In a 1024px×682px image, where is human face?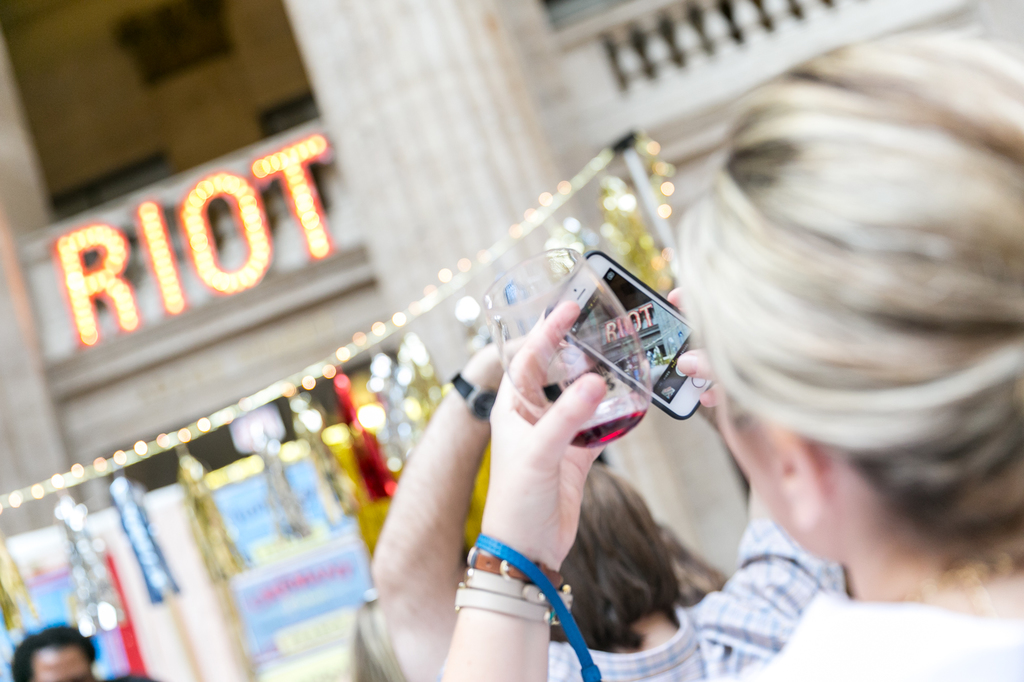
pyautogui.locateOnScreen(34, 649, 88, 681).
